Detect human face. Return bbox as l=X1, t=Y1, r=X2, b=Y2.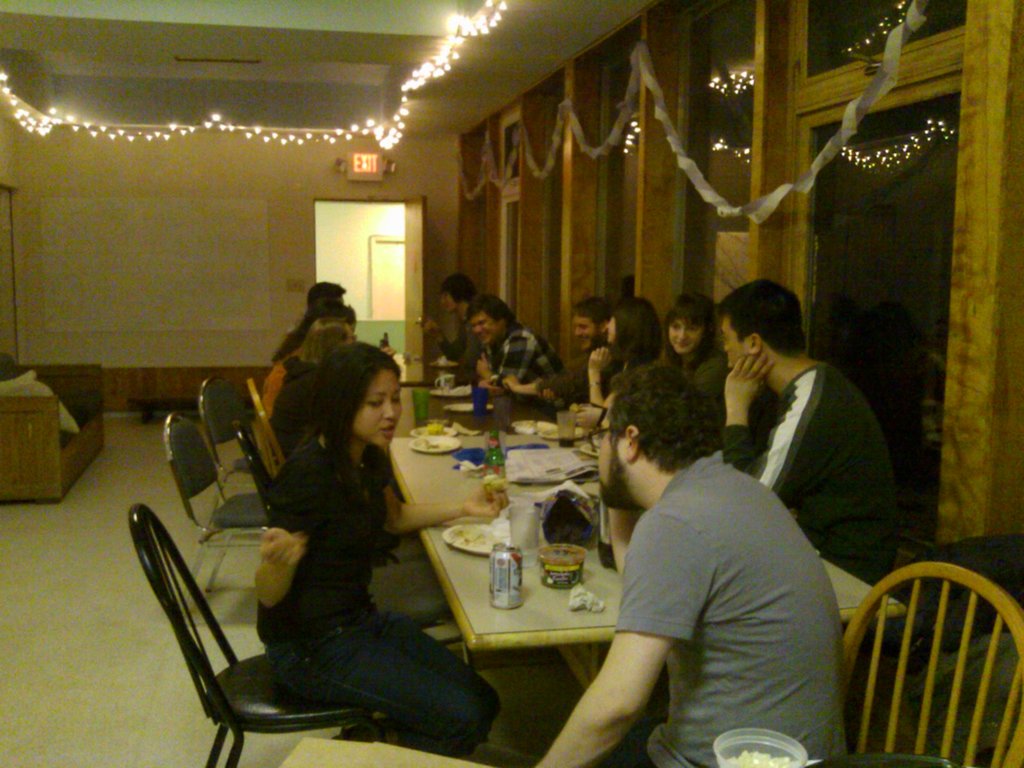
l=356, t=370, r=406, b=445.
